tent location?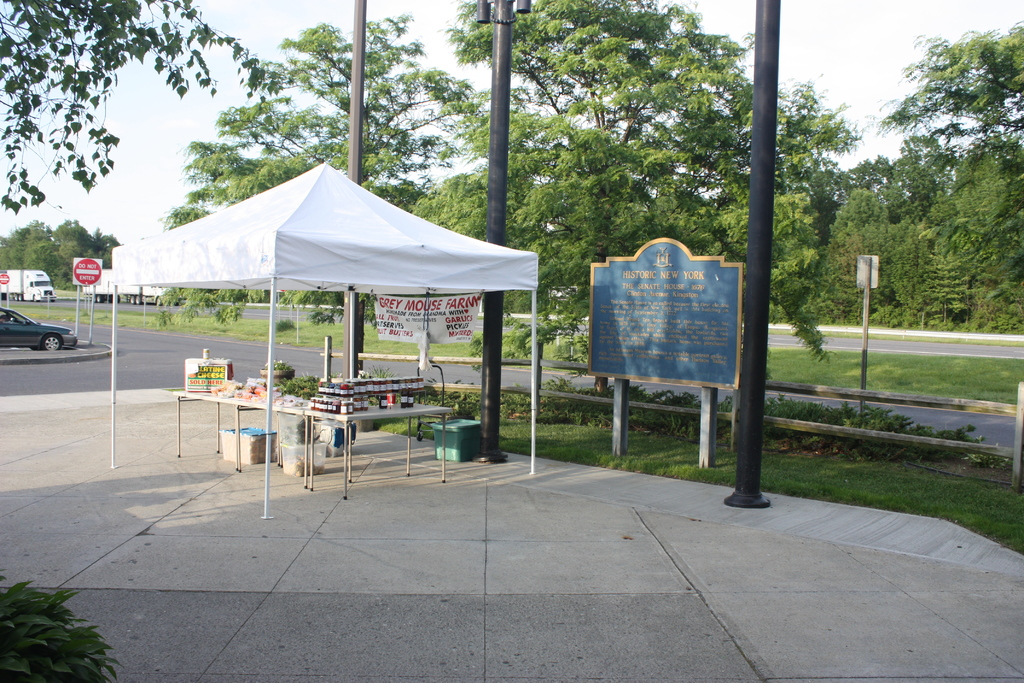
Rect(97, 158, 522, 463)
